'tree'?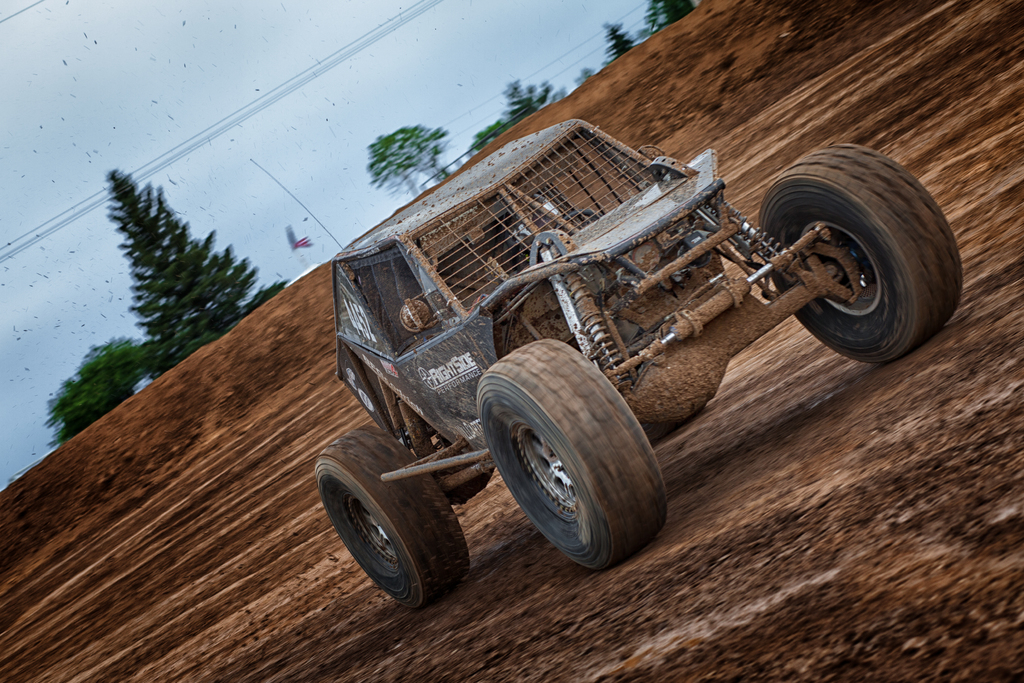
bbox=[598, 22, 639, 69]
